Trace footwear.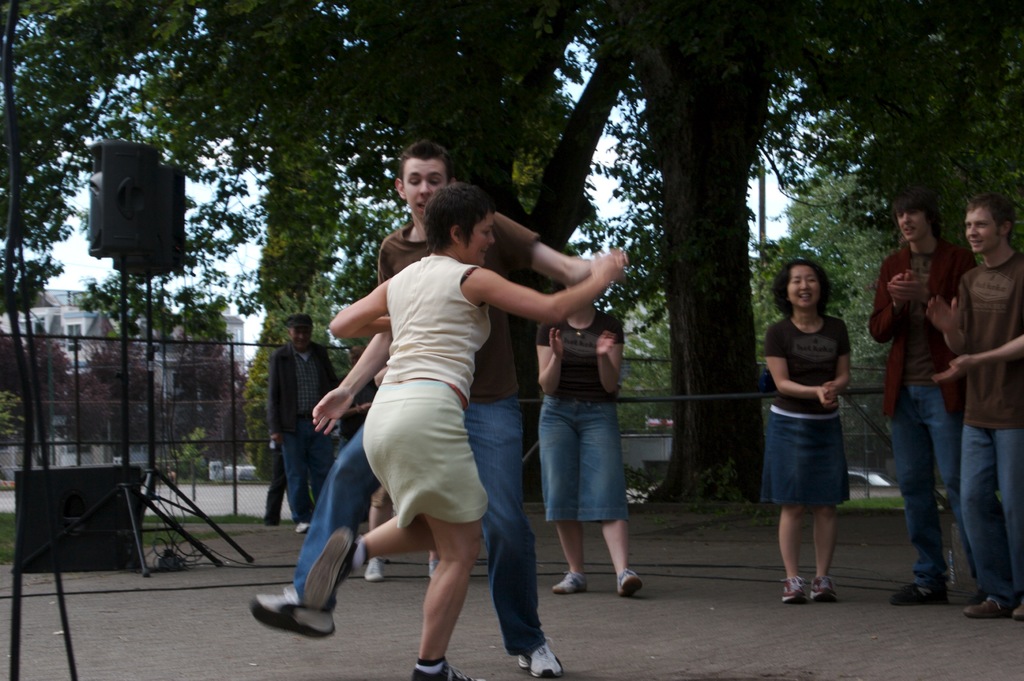
Traced to bbox=[292, 524, 310, 532].
